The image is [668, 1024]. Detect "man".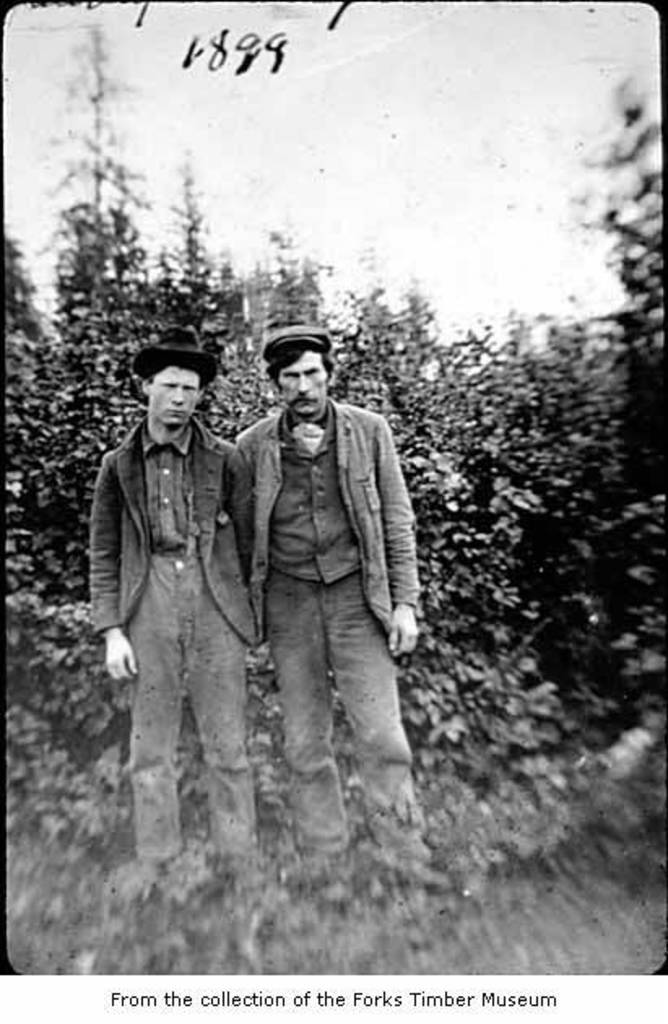
Detection: 96/328/252/858.
